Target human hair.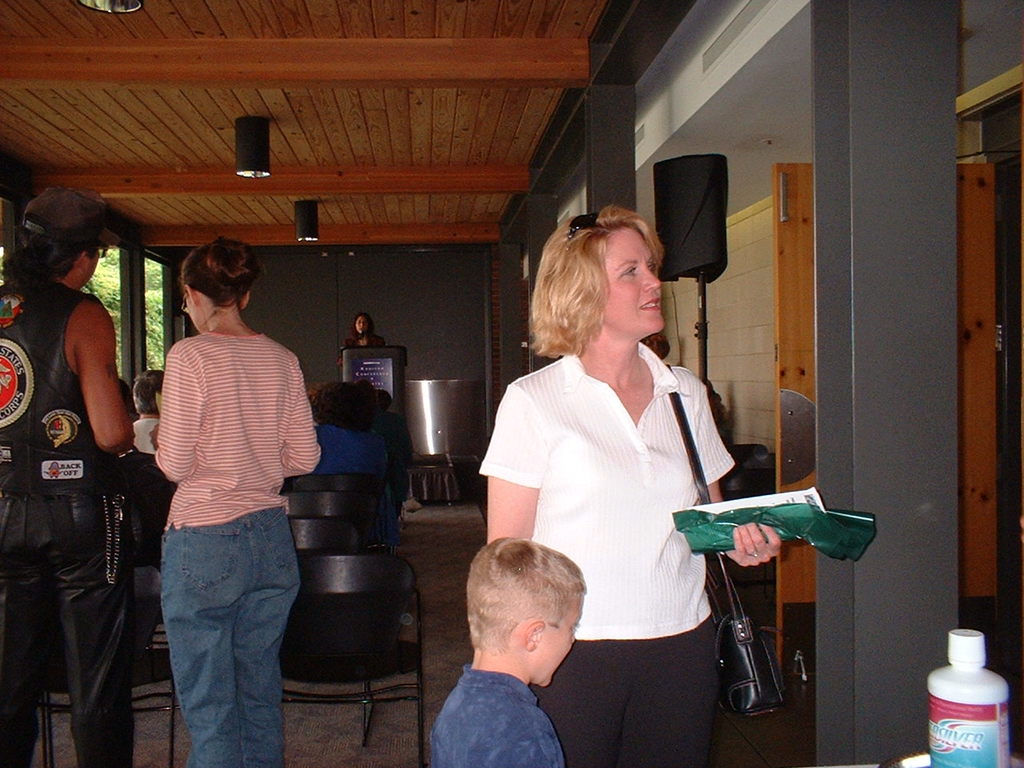
Target region: bbox=[17, 187, 109, 279].
